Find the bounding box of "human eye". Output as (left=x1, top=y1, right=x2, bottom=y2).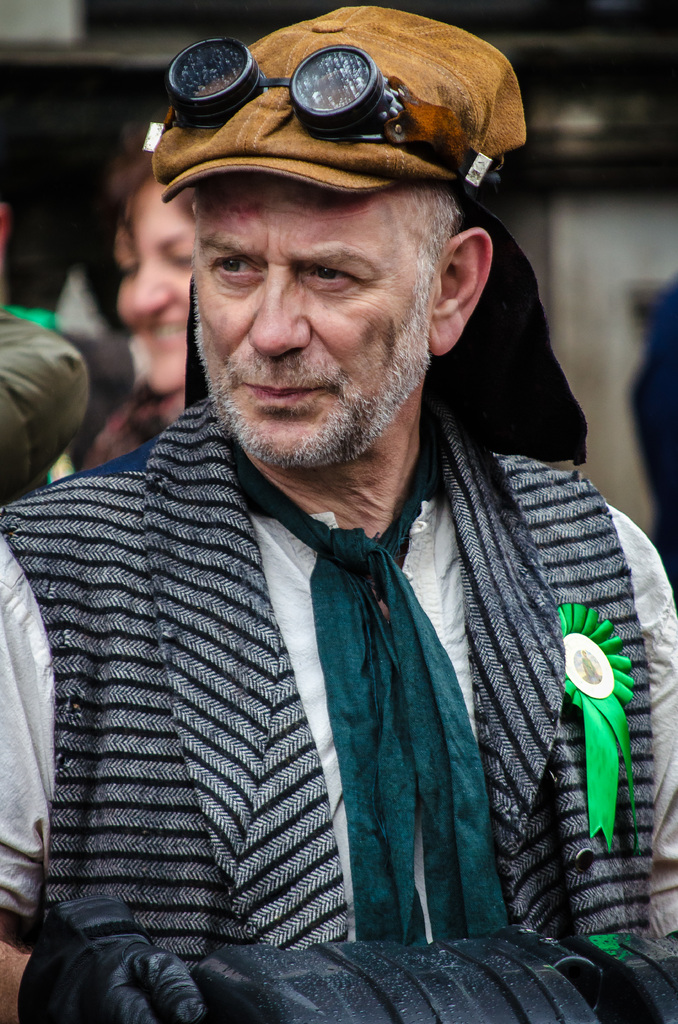
(left=299, top=259, right=367, bottom=299).
